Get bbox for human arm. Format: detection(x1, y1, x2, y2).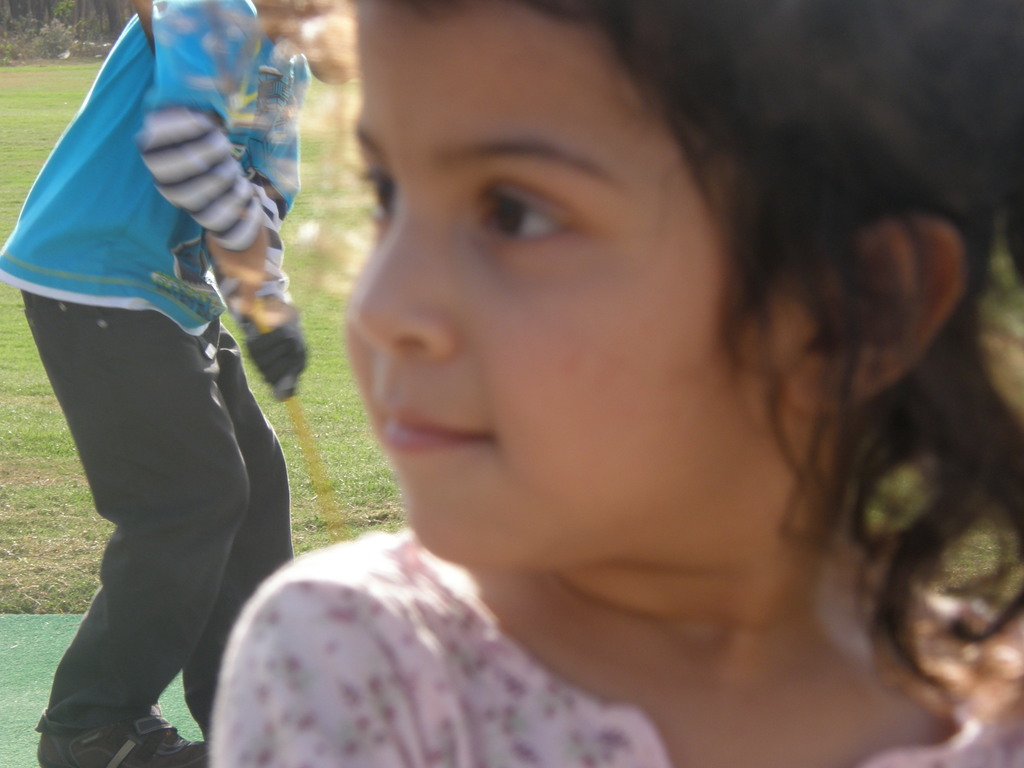
detection(144, 0, 291, 326).
